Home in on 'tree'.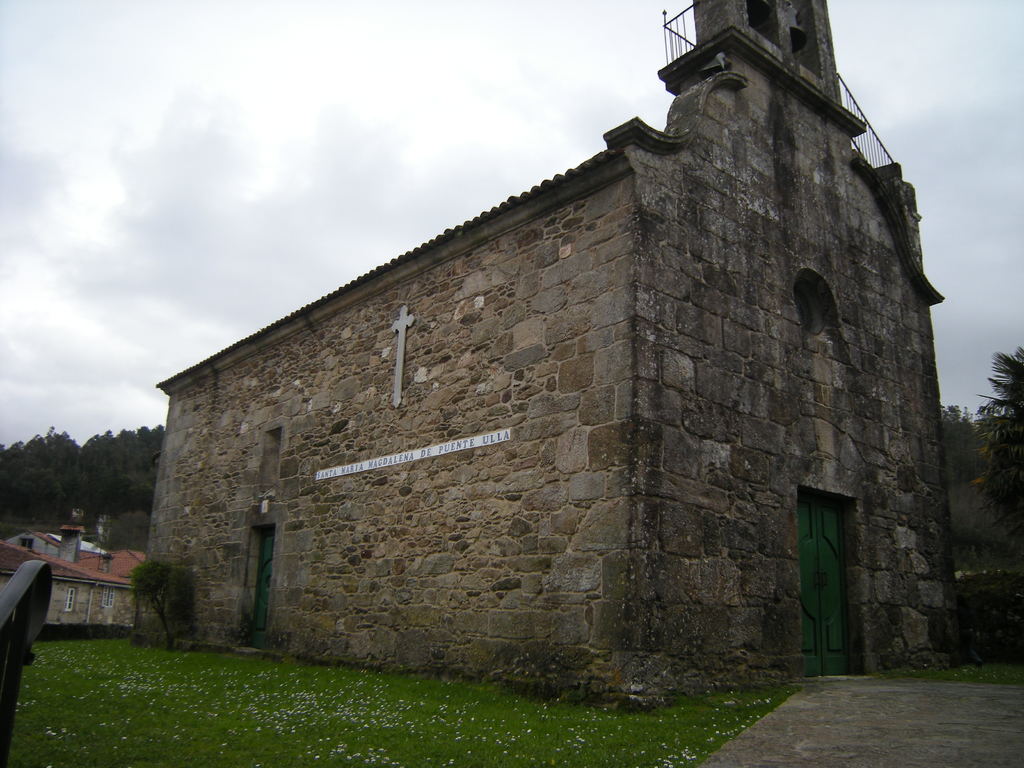
Homed in at 102/506/154/552.
